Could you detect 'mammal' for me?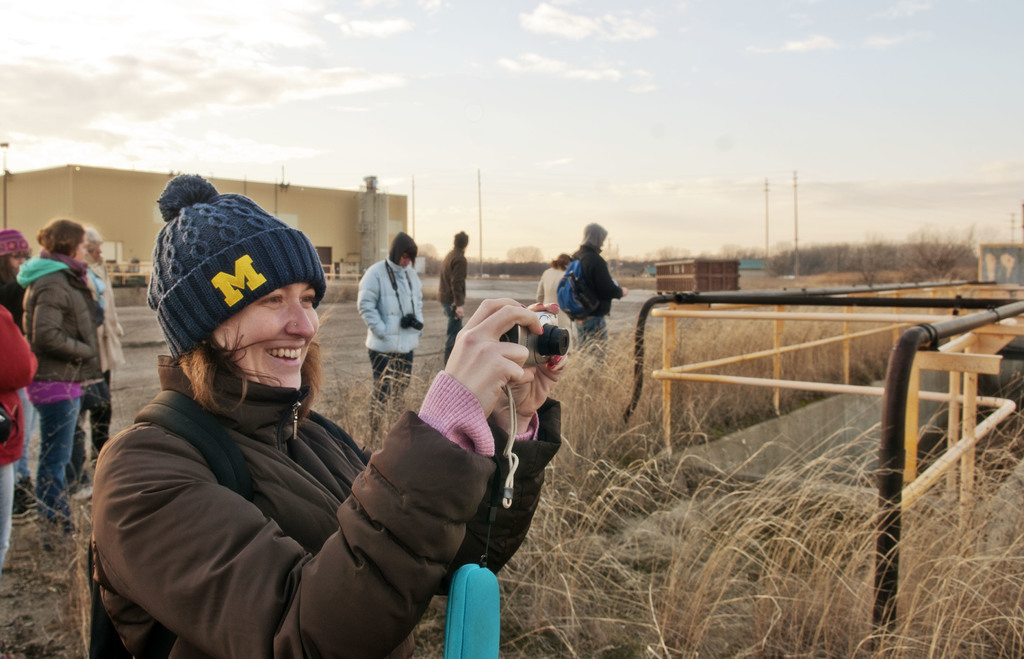
Detection result: [348, 224, 421, 420].
